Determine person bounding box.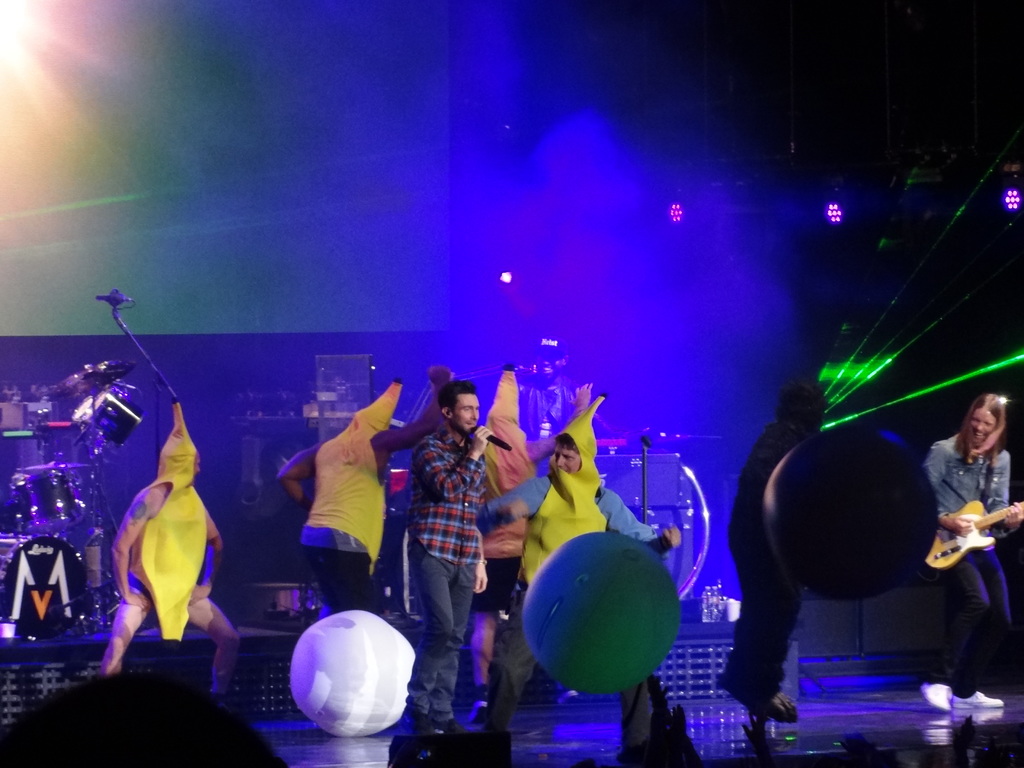
Determined: x1=513 y1=376 x2=684 y2=764.
